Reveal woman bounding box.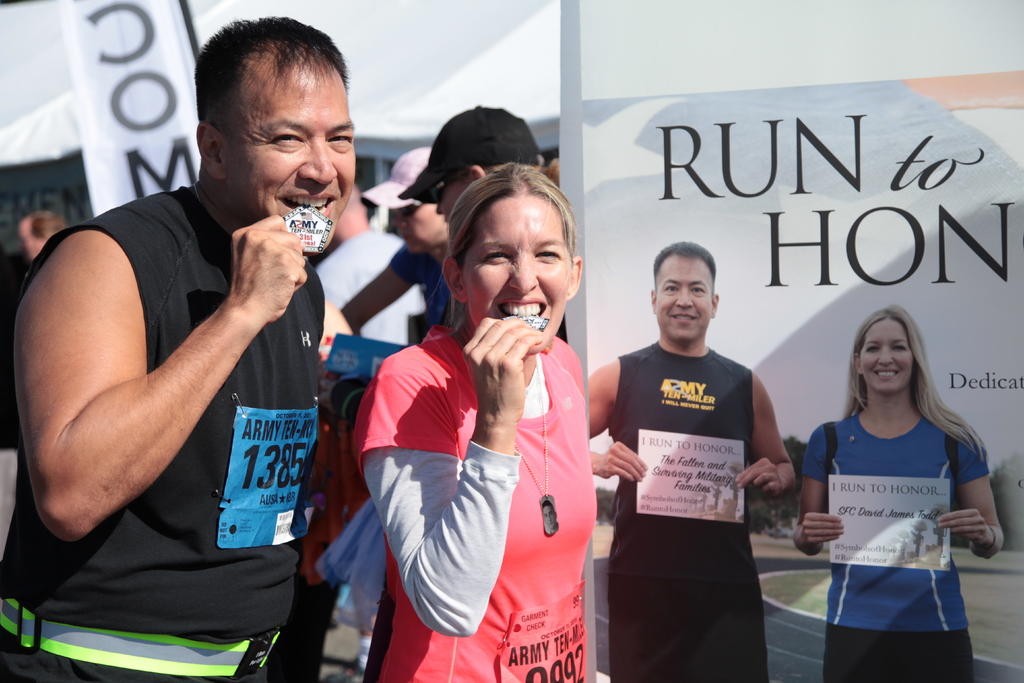
Revealed: region(349, 167, 596, 682).
